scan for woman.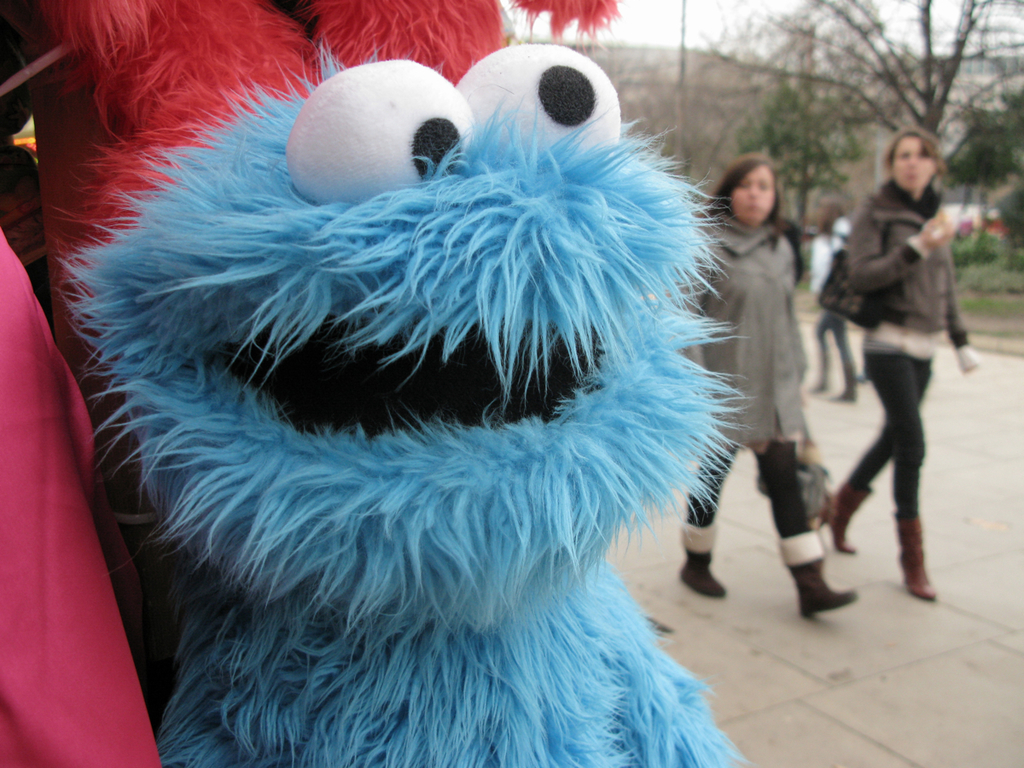
Scan result: bbox=[676, 154, 870, 616].
